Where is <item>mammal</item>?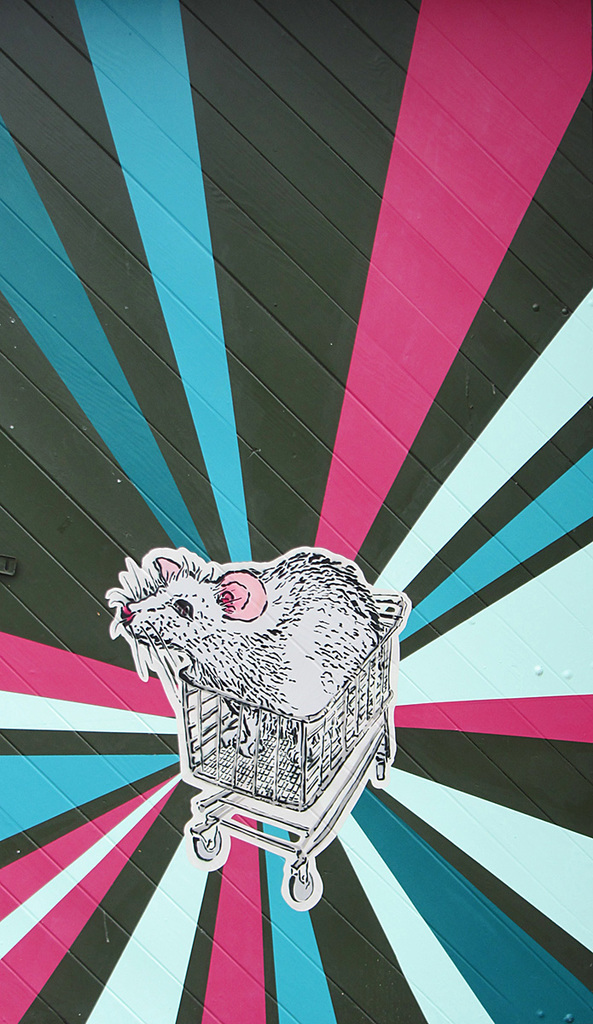
Rect(103, 542, 384, 762).
